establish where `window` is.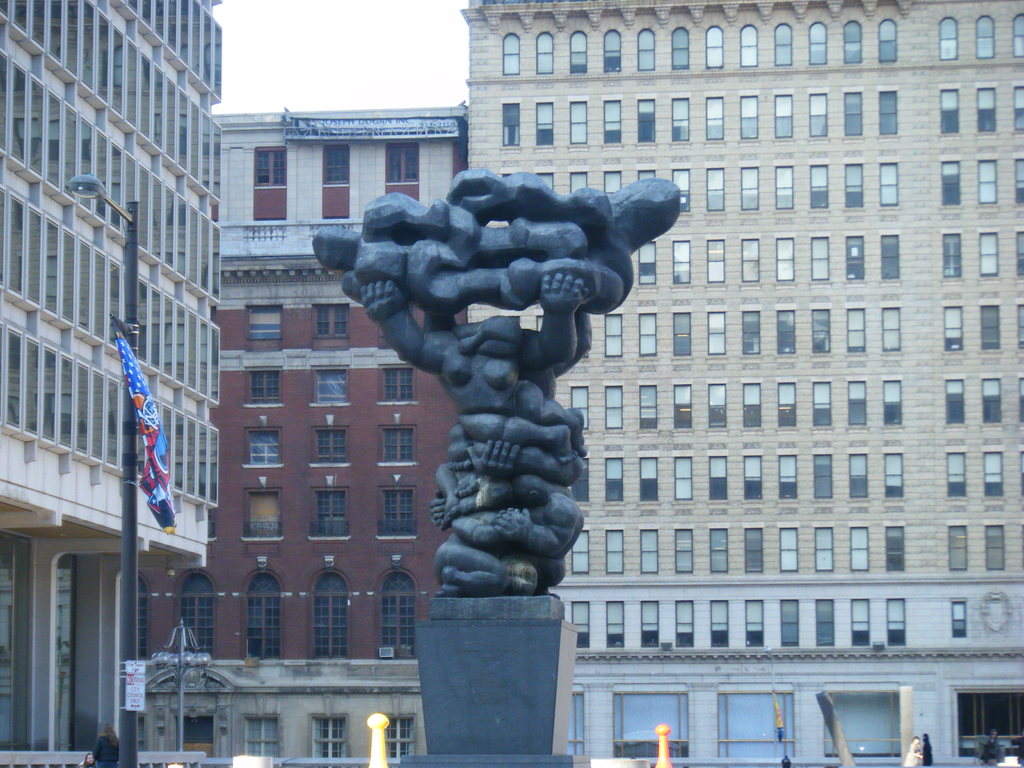
Established at bbox(972, 13, 996, 59).
